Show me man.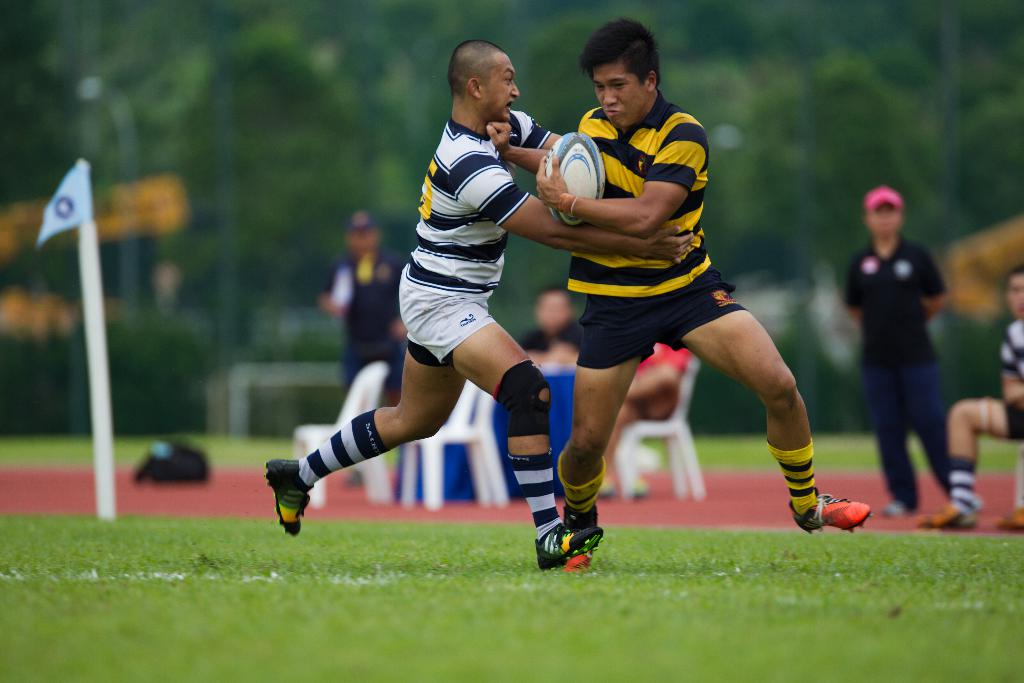
man is here: <region>928, 270, 1023, 536</region>.
